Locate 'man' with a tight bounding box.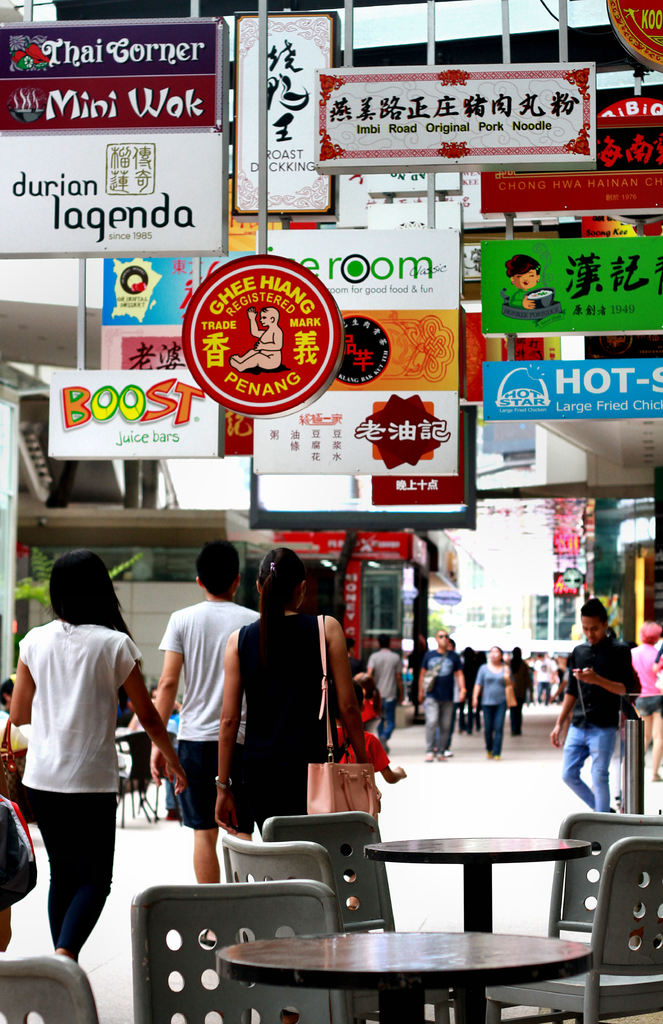
(left=534, top=652, right=559, bottom=705).
